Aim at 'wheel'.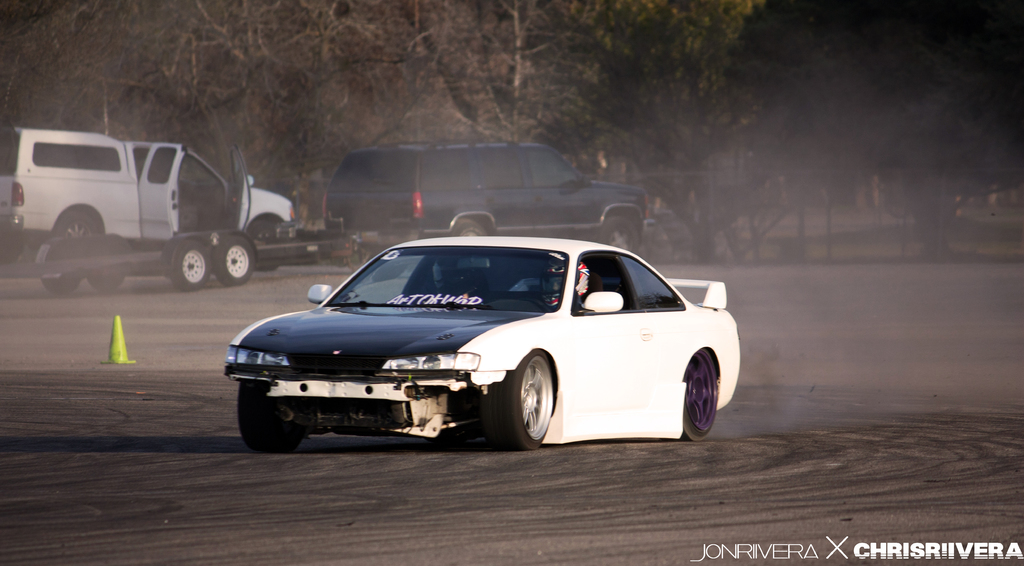
Aimed at detection(54, 212, 99, 238).
